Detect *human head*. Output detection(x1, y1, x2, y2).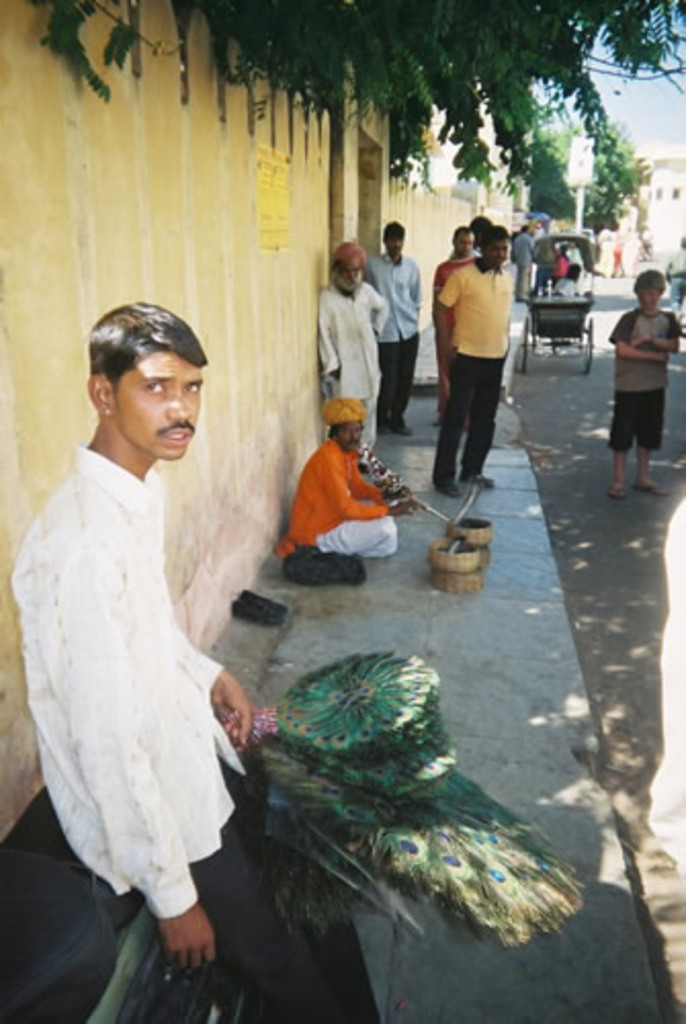
detection(328, 248, 362, 295).
